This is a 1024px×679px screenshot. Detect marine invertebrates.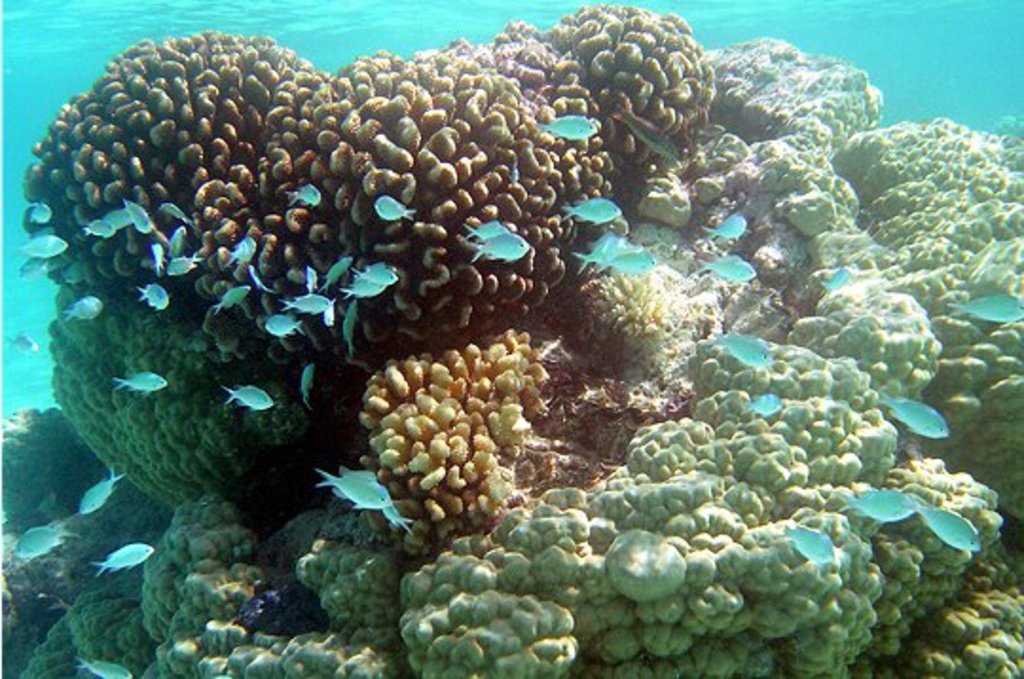
[x1=525, y1=2, x2=760, y2=165].
